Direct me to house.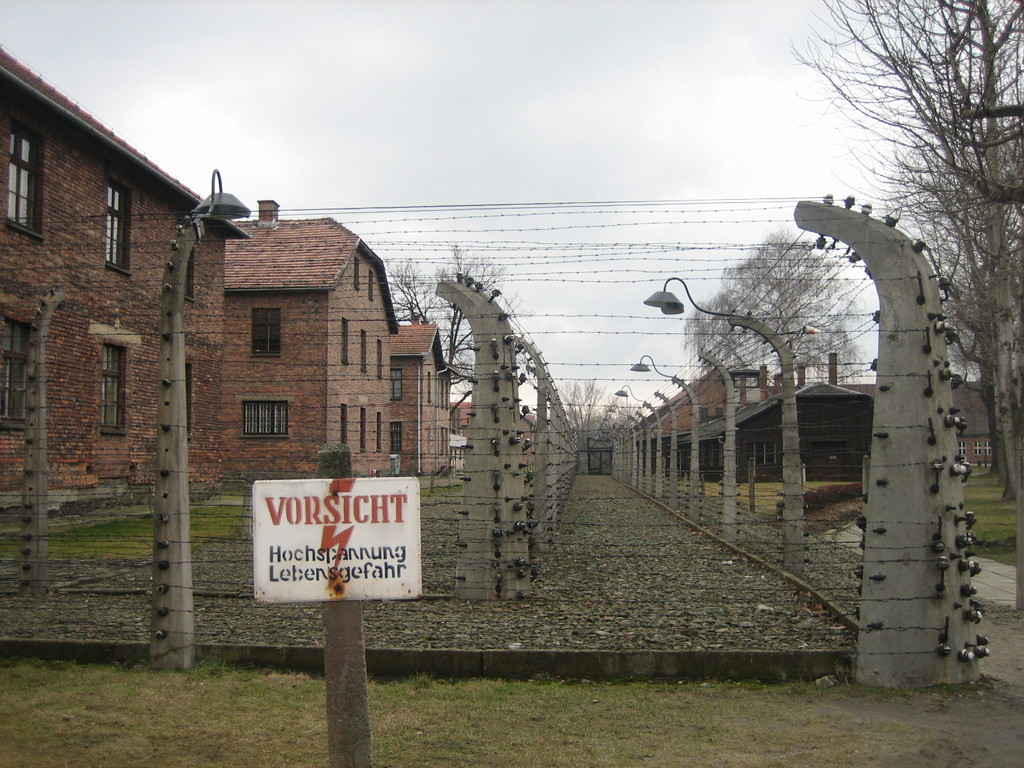
Direction: <box>636,365,776,488</box>.
